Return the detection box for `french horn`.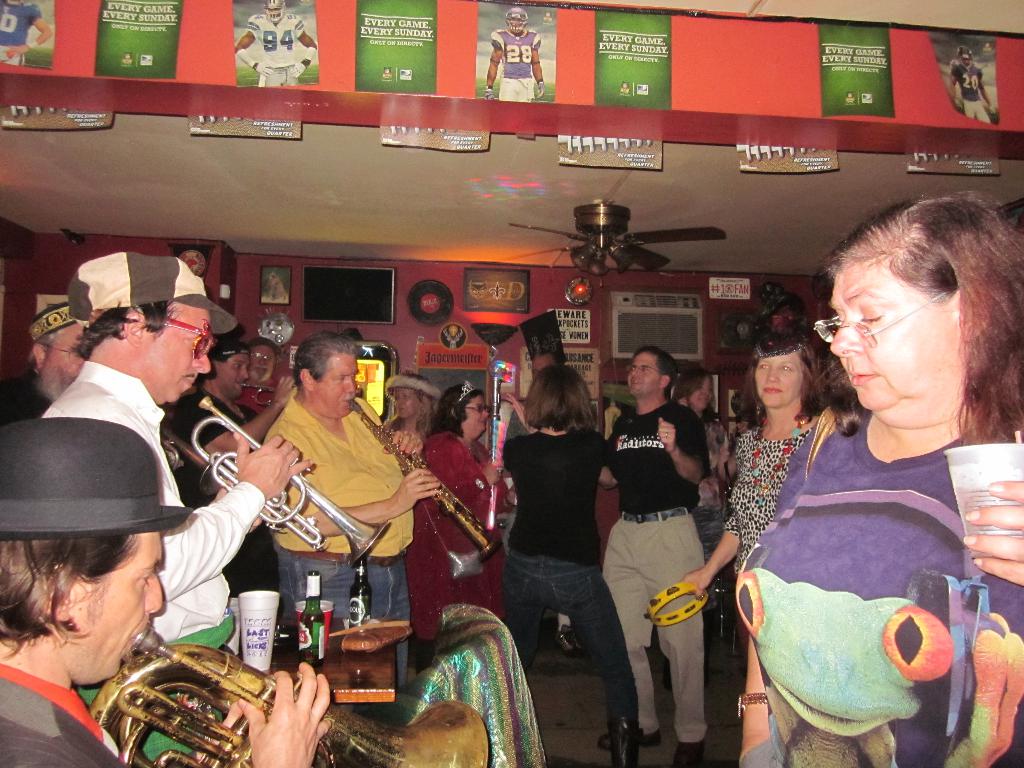
Rect(346, 389, 505, 564).
